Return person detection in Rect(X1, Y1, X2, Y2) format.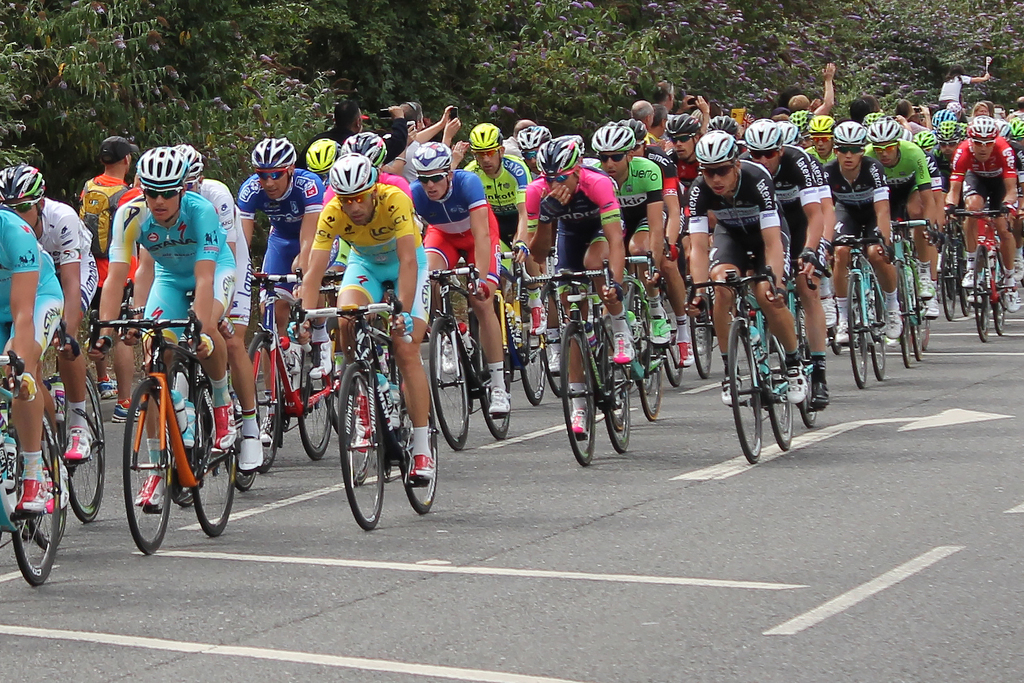
Rect(740, 113, 828, 400).
